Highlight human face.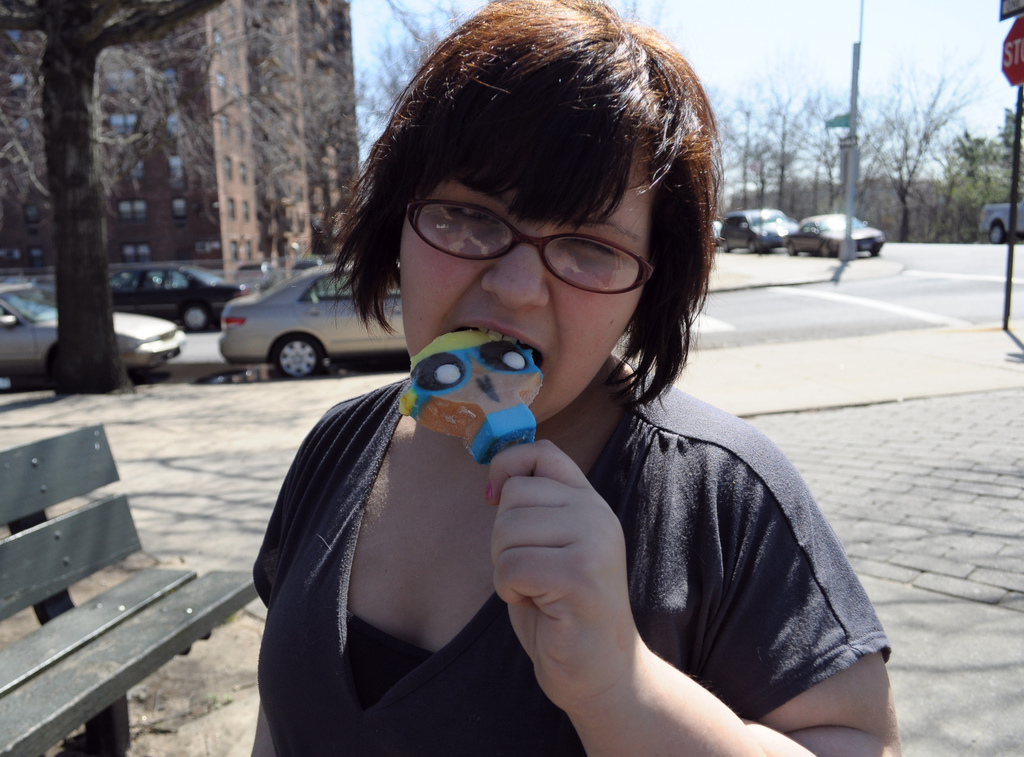
Highlighted region: Rect(401, 161, 656, 432).
